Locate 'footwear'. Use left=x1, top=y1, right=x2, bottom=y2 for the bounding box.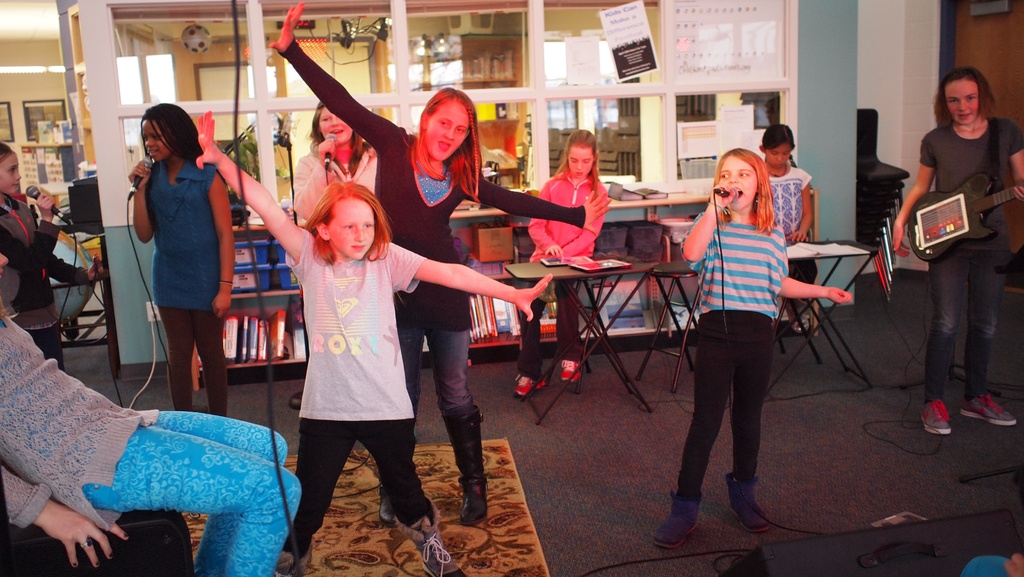
left=730, top=462, right=769, bottom=541.
